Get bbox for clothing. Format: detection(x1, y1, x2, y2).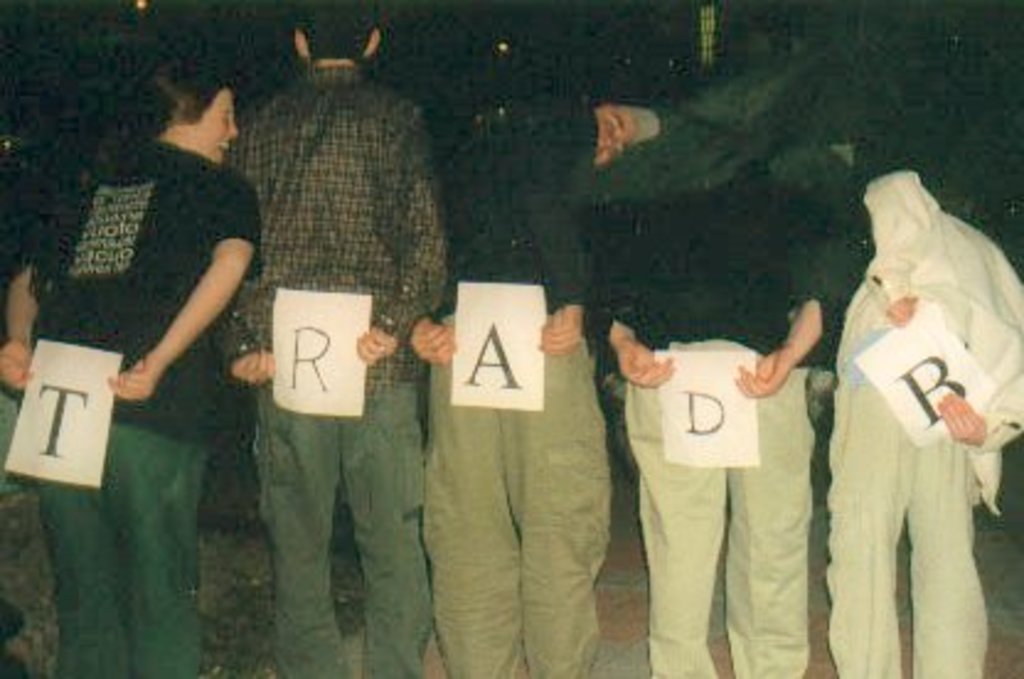
detection(603, 165, 832, 677).
